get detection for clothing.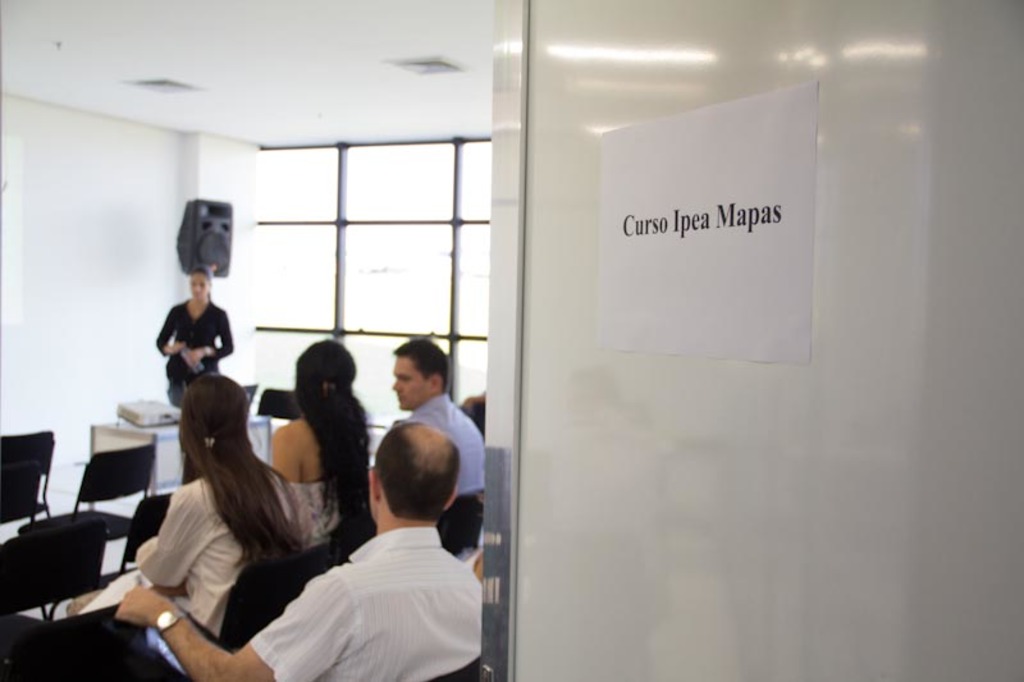
Detection: (134, 463, 305, 623).
